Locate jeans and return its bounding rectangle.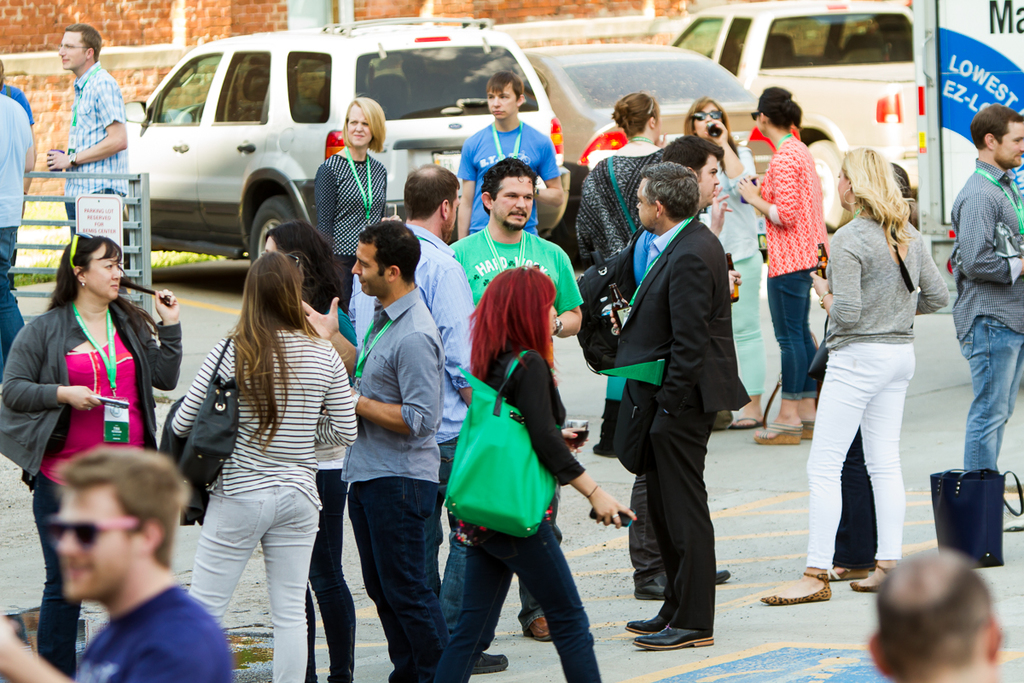
[742,261,825,426].
